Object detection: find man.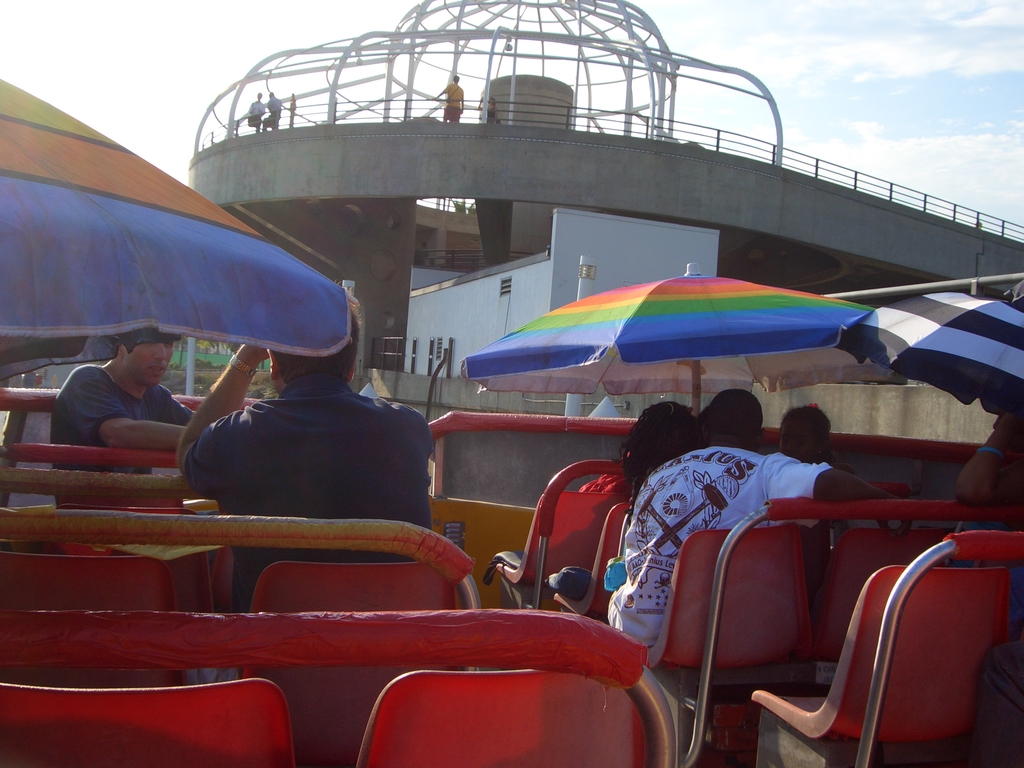
{"x1": 603, "y1": 387, "x2": 919, "y2": 645}.
